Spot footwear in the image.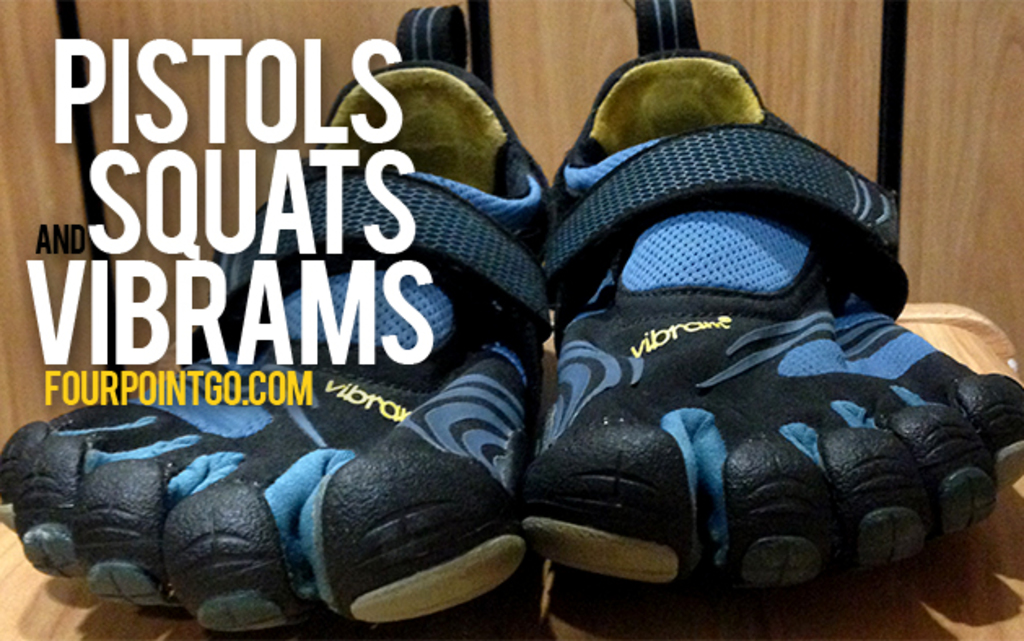
footwear found at pyautogui.locateOnScreen(133, 76, 987, 617).
